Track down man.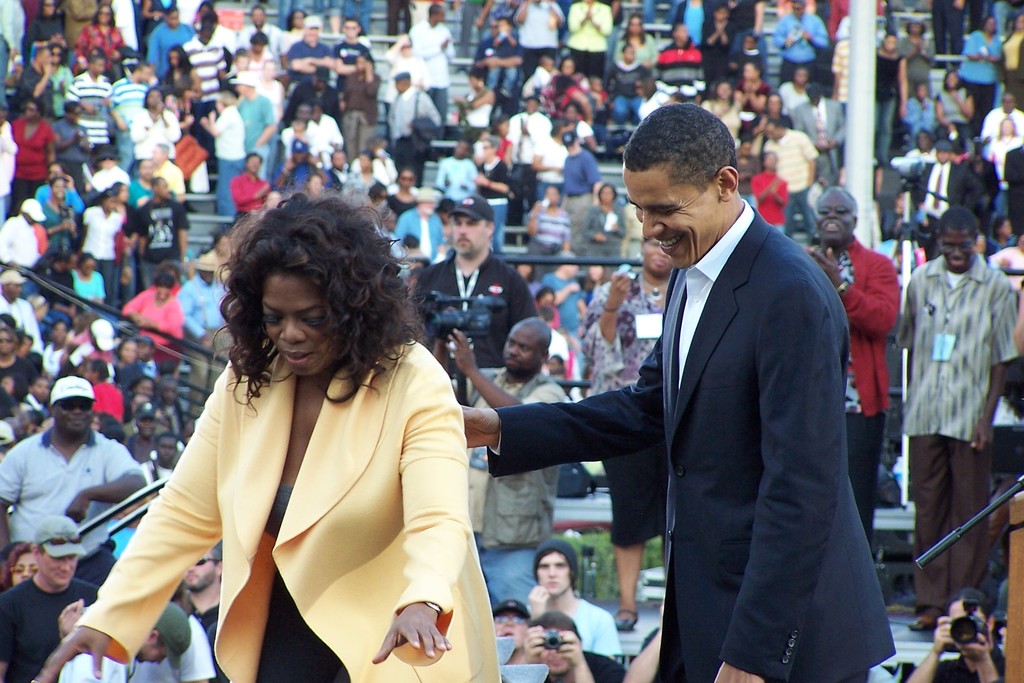
Tracked to [545, 251, 591, 378].
